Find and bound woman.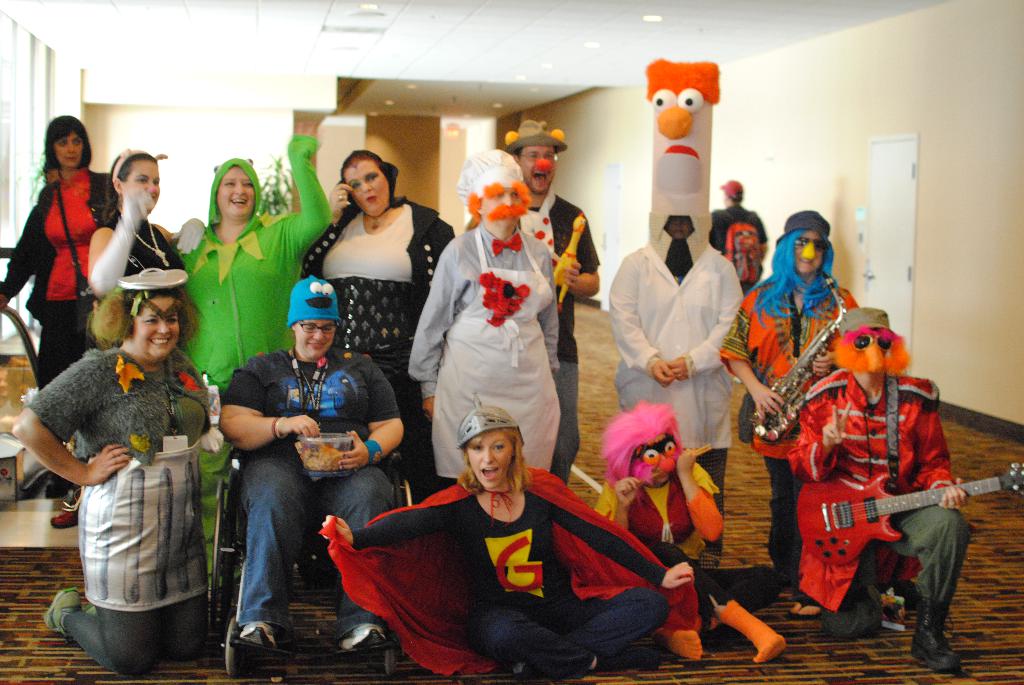
Bound: [181,133,332,572].
